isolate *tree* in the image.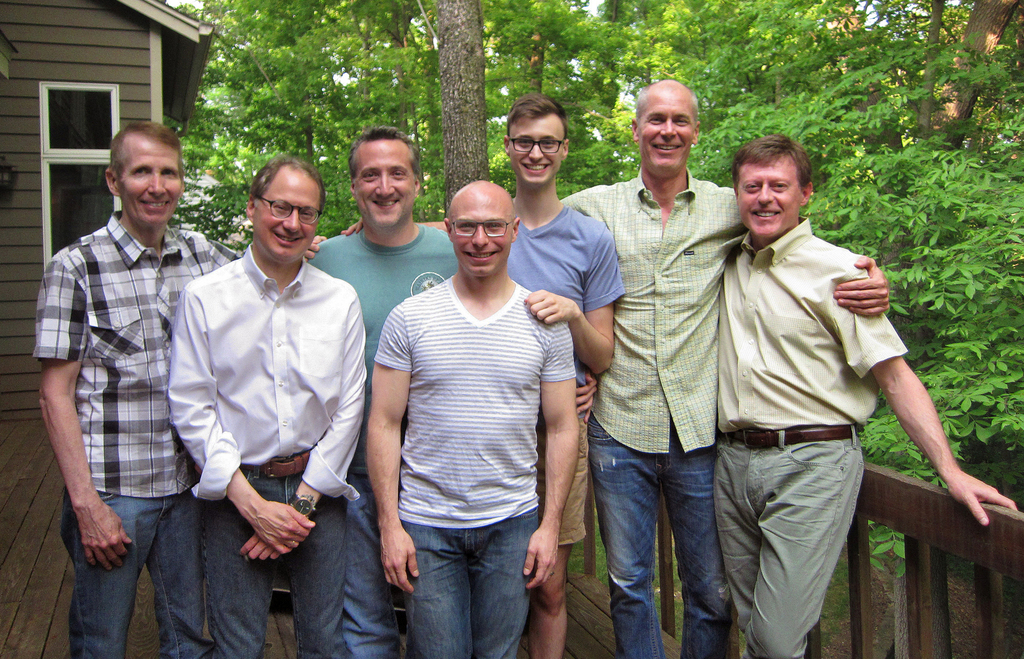
Isolated region: rect(170, 0, 353, 173).
